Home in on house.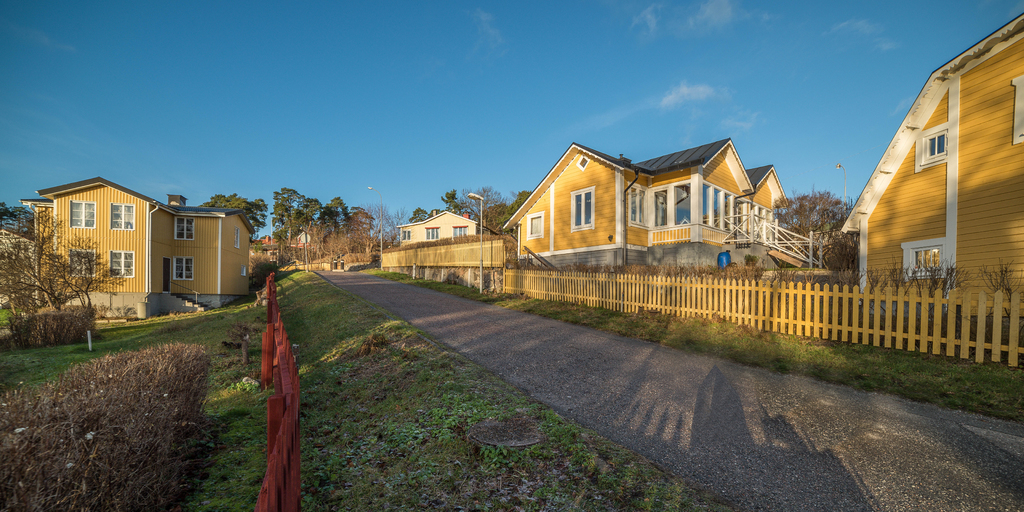
Homed in at 22,177,259,326.
